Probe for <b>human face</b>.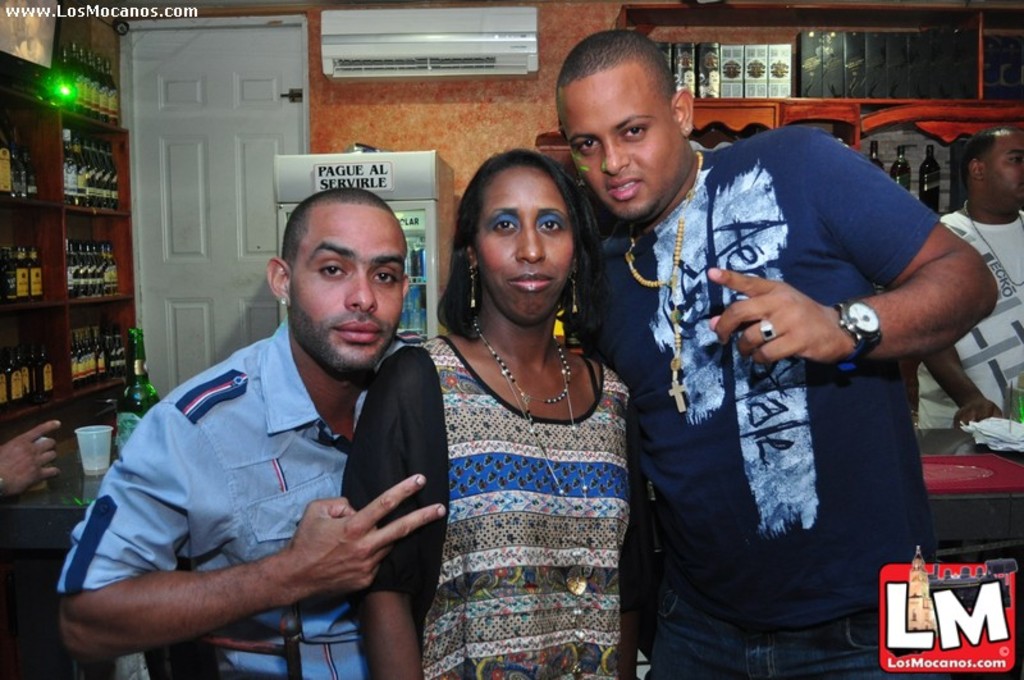
Probe result: [474, 164, 579, 325].
